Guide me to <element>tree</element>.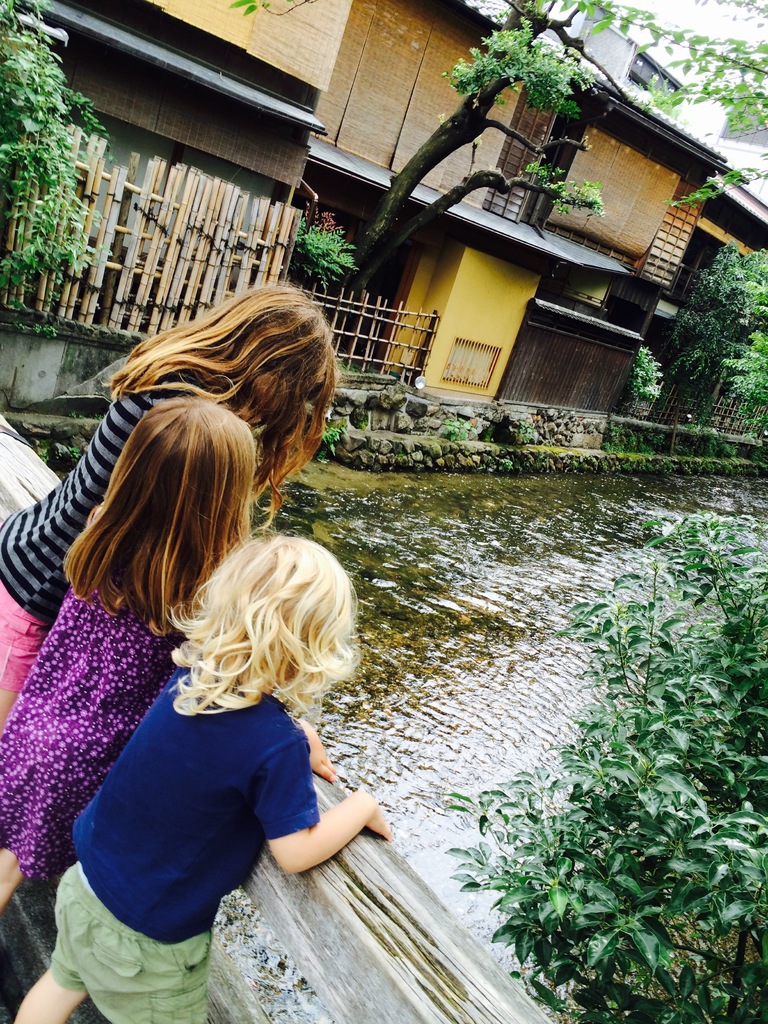
Guidance: [293,1,767,435].
